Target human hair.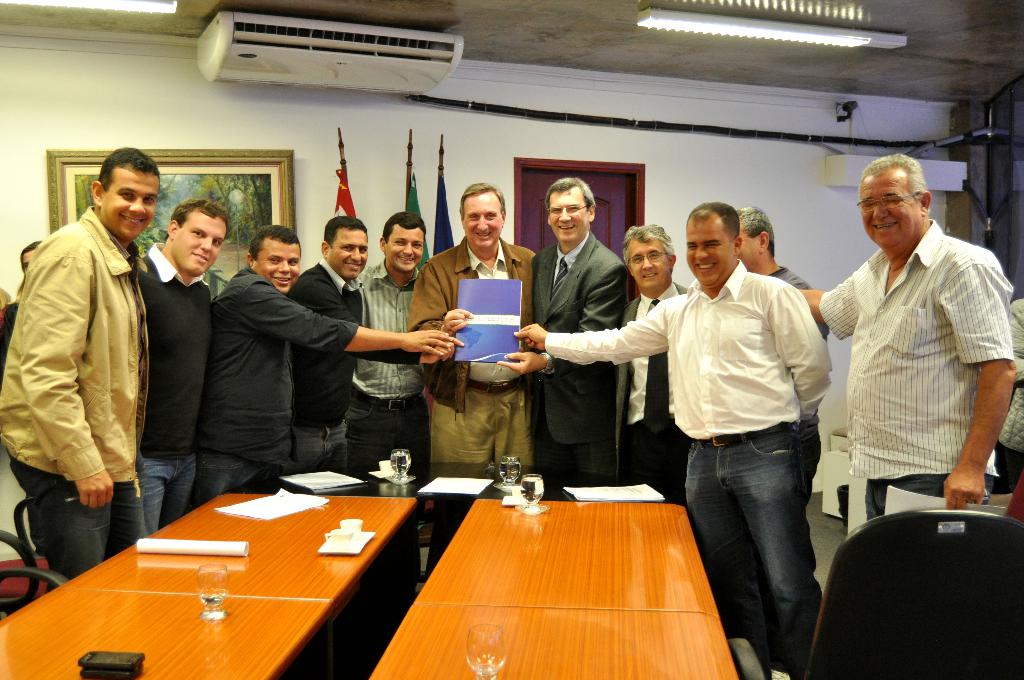
Target region: left=746, top=204, right=773, bottom=252.
